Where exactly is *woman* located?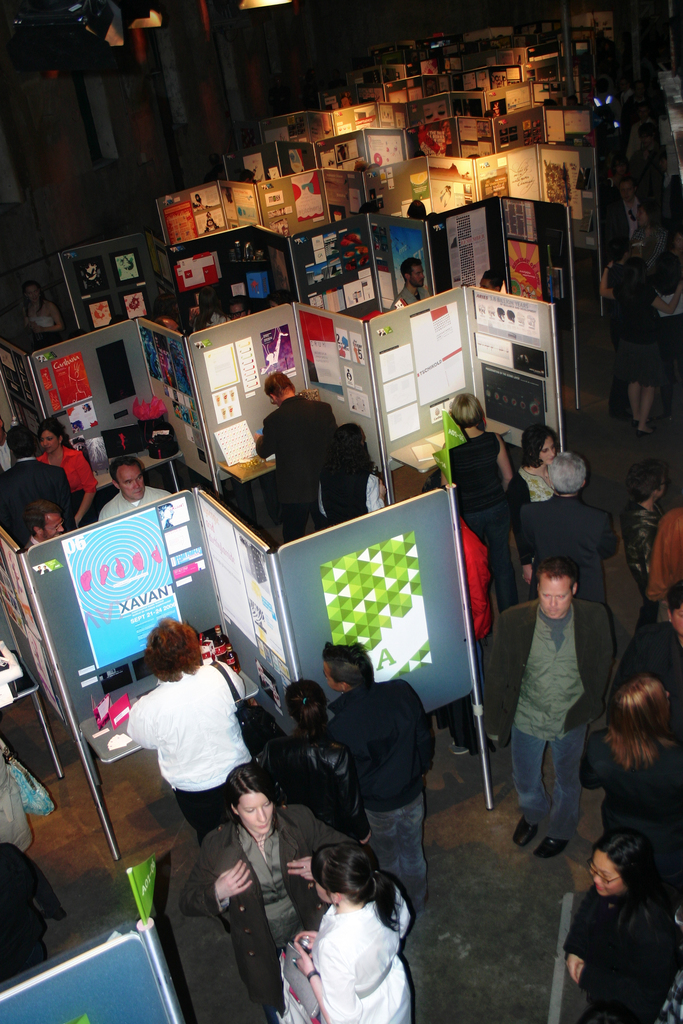
Its bounding box is [292,842,412,1021].
